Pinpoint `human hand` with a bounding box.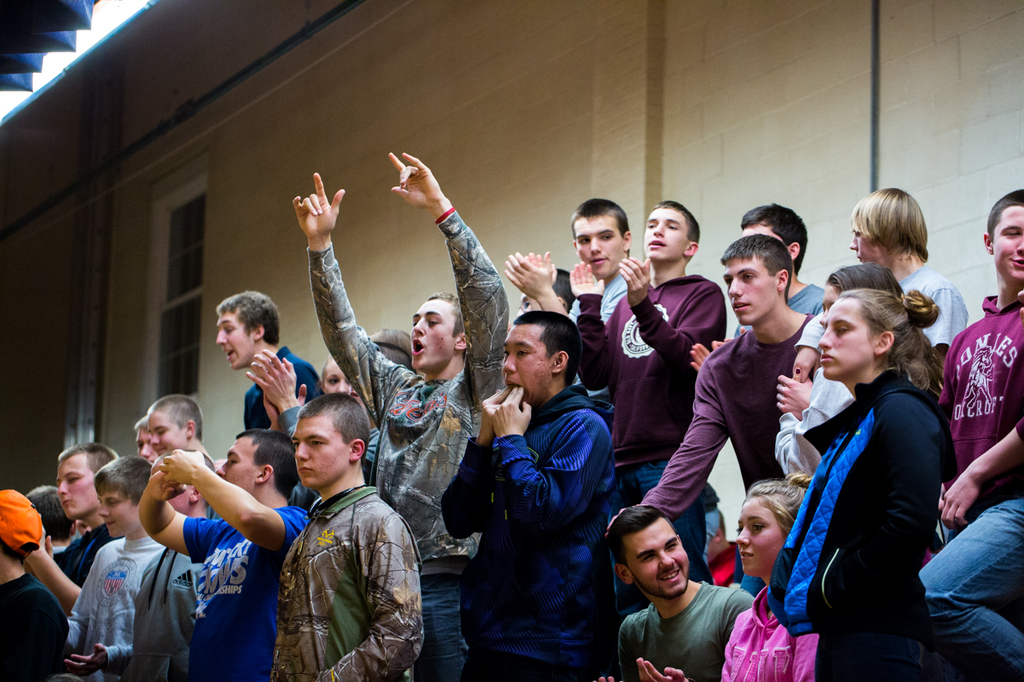
(386, 148, 446, 217).
